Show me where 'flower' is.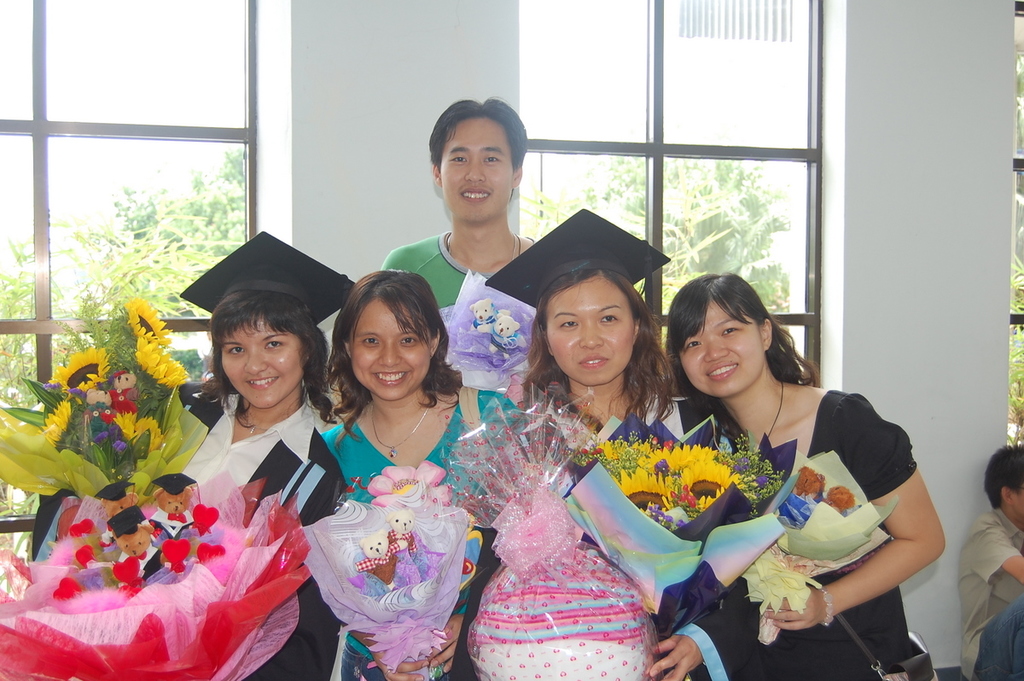
'flower' is at 134:335:192:390.
